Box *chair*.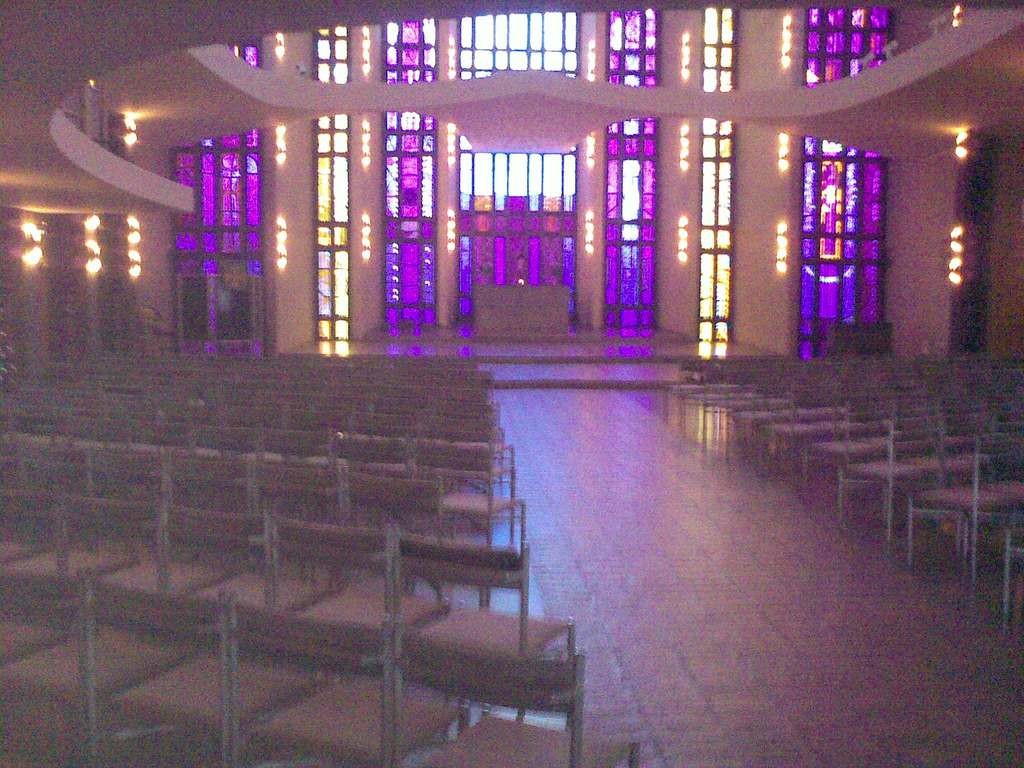
[left=986, top=408, right=1023, bottom=521].
